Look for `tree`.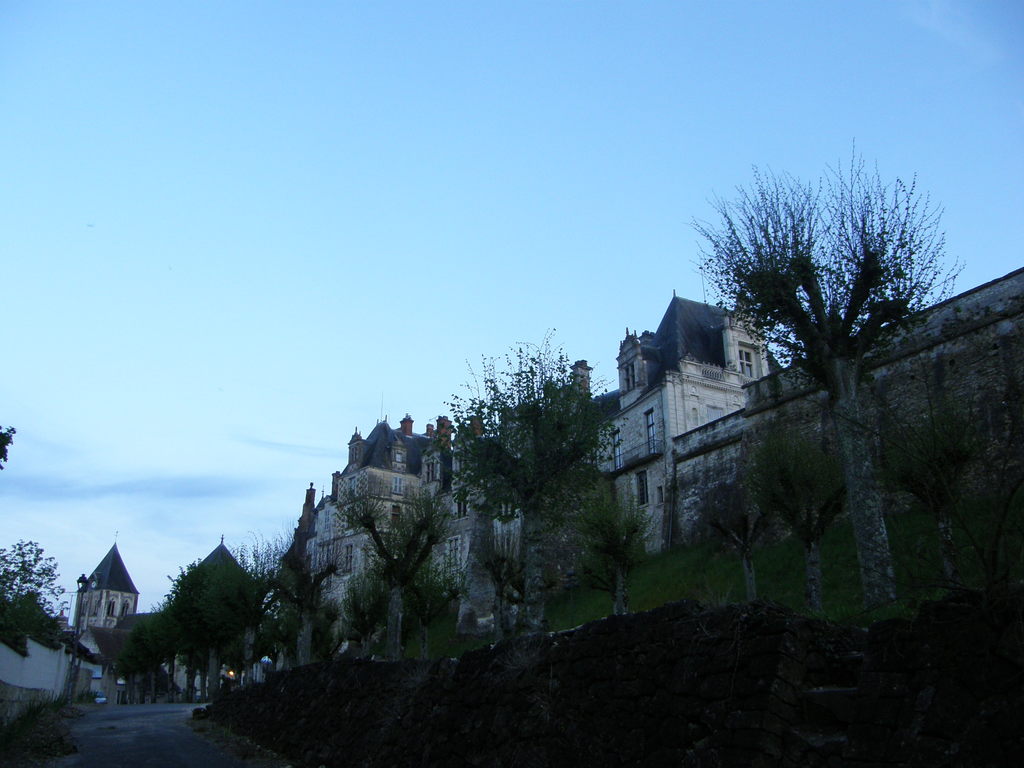
Found: 0, 541, 77, 627.
